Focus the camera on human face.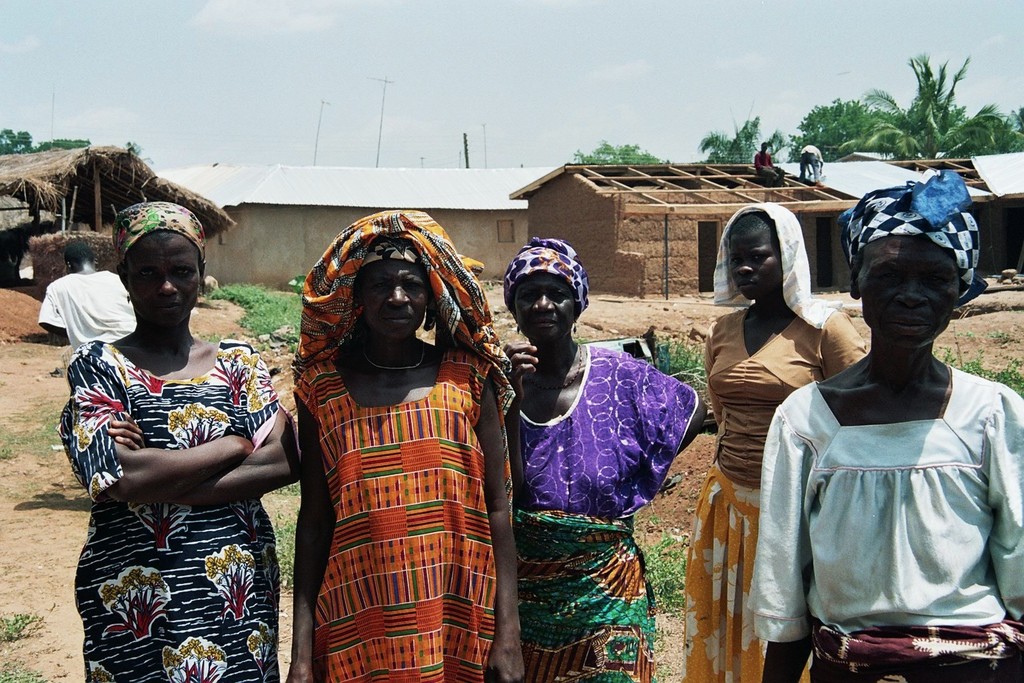
Focus region: bbox=(729, 234, 771, 295).
